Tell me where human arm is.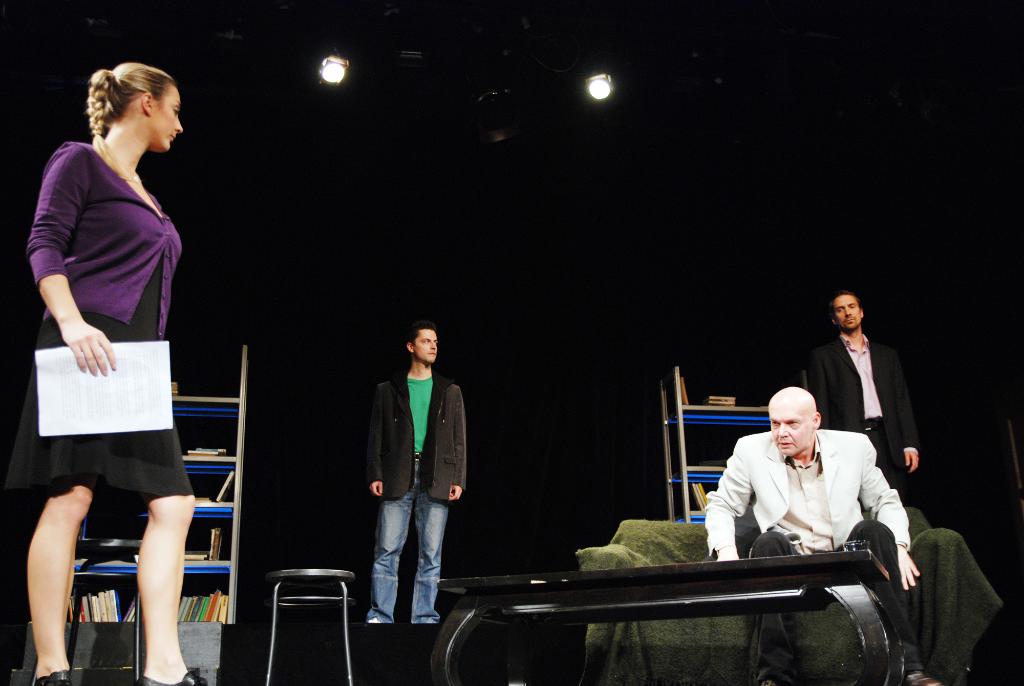
human arm is at [x1=804, y1=347, x2=830, y2=428].
